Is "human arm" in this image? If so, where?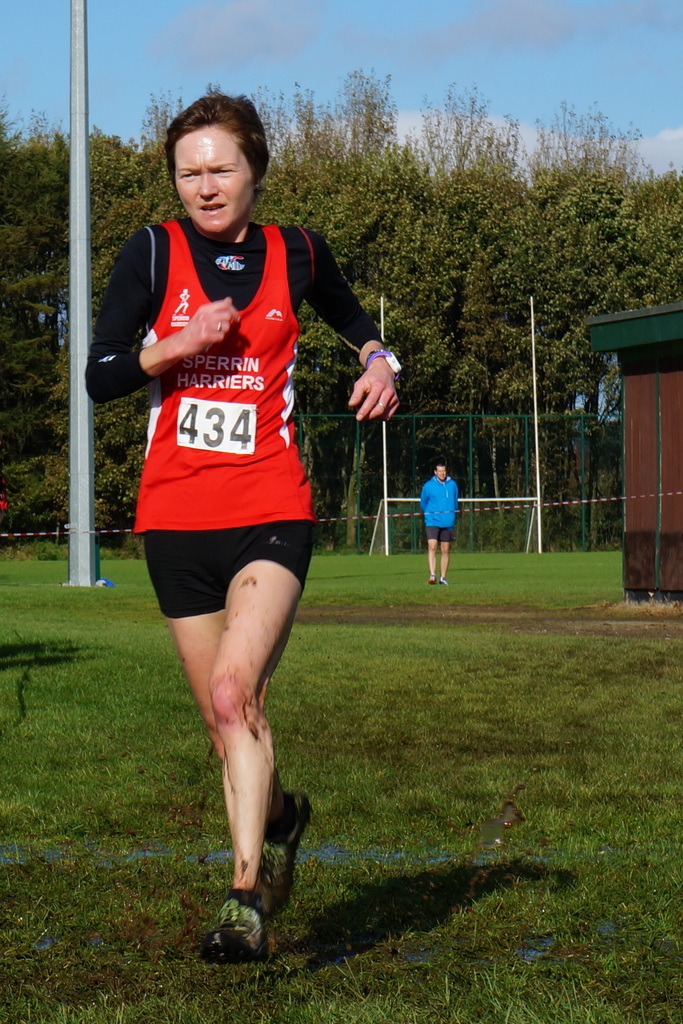
Yes, at {"left": 80, "top": 227, "right": 238, "bottom": 409}.
